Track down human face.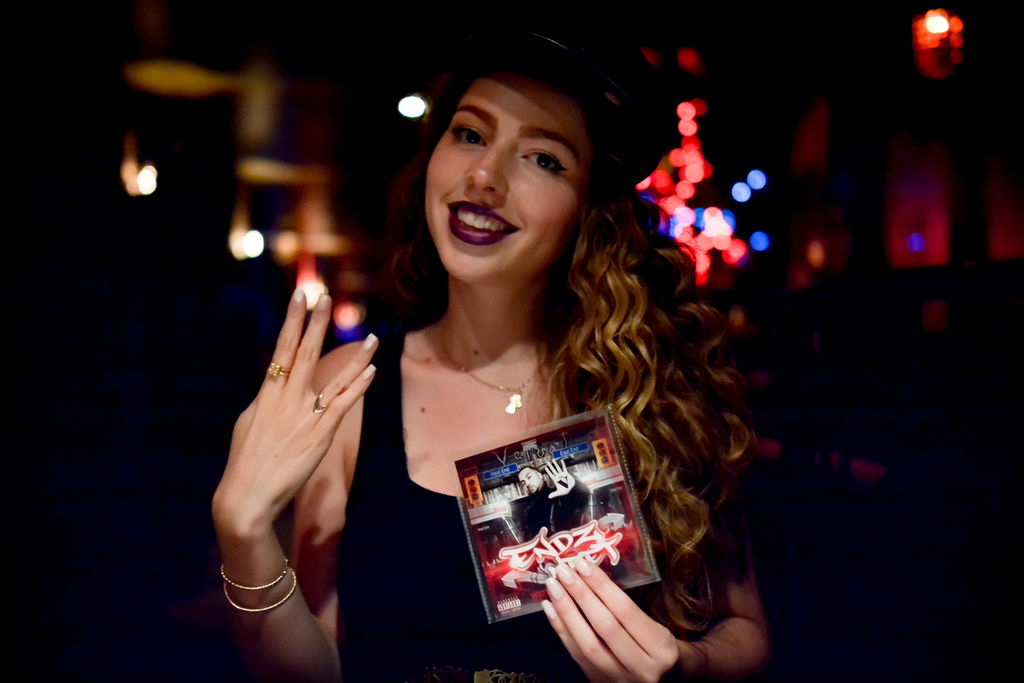
Tracked to l=517, t=465, r=548, b=498.
